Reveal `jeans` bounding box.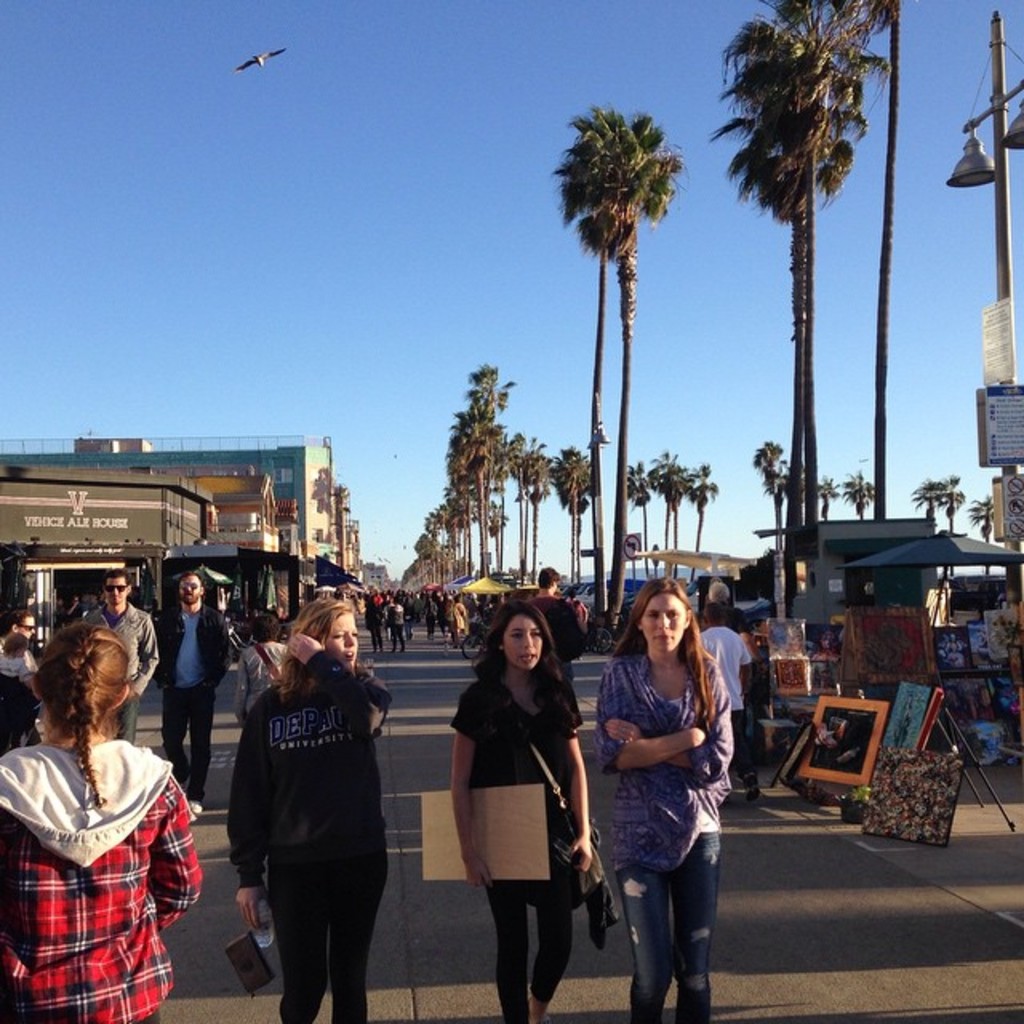
Revealed: (left=266, top=870, right=389, bottom=1022).
